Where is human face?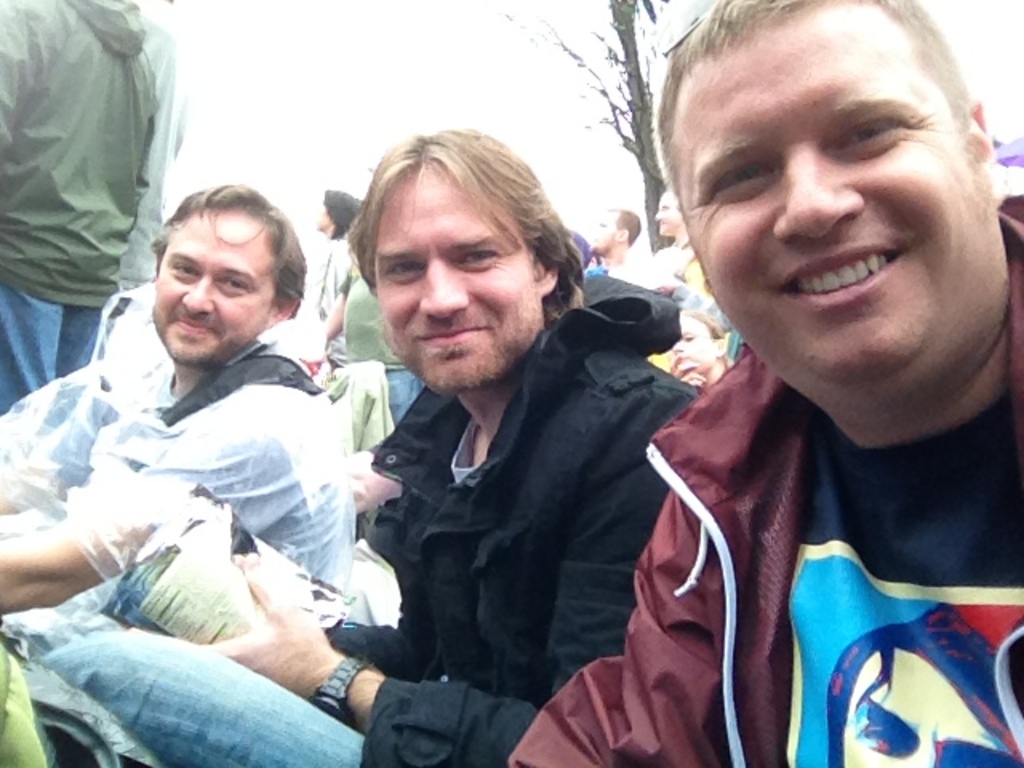
bbox=[666, 18, 979, 392].
